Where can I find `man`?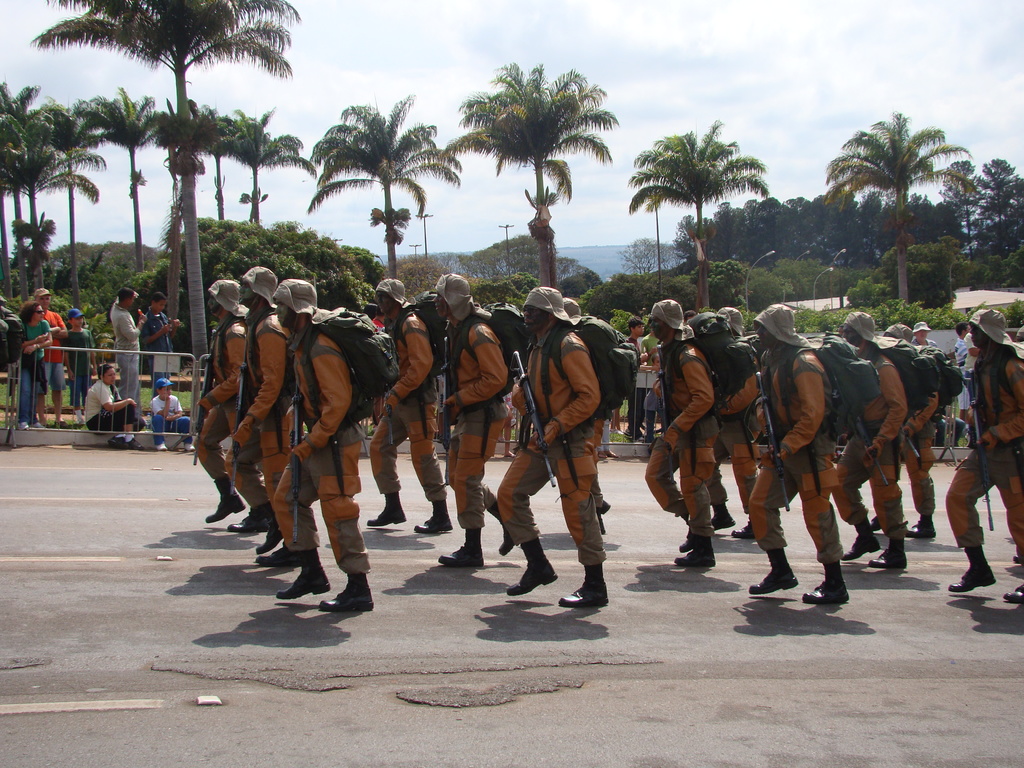
You can find it at (x1=559, y1=296, x2=610, y2=533).
